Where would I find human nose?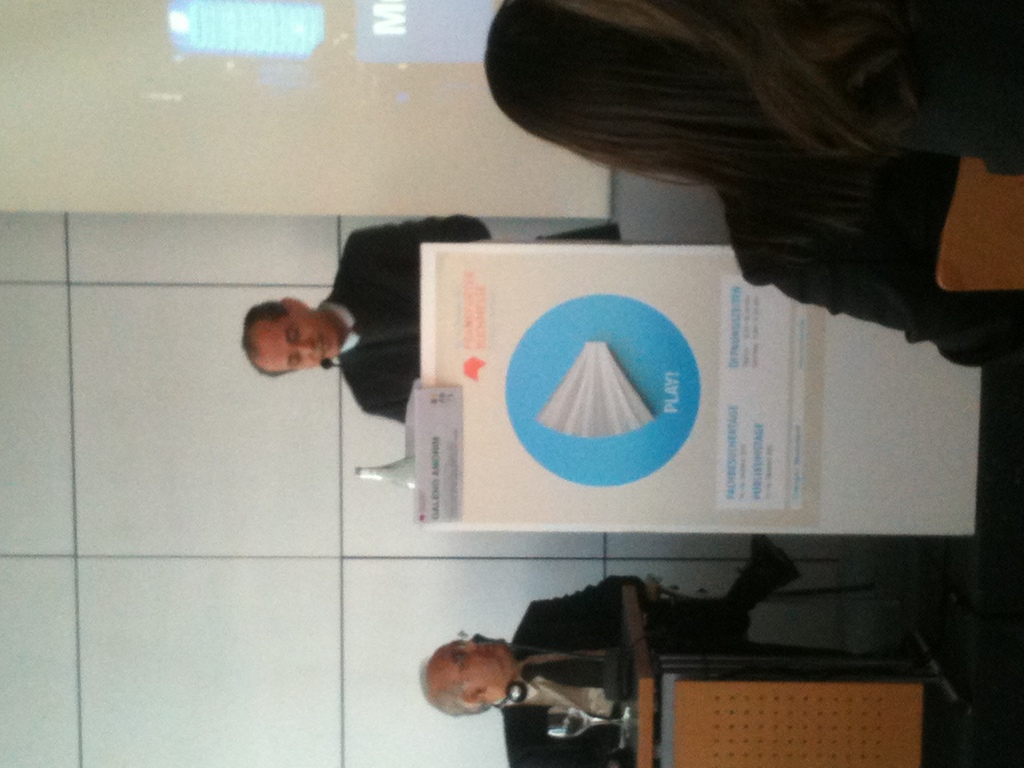
At pyautogui.locateOnScreen(292, 339, 314, 355).
